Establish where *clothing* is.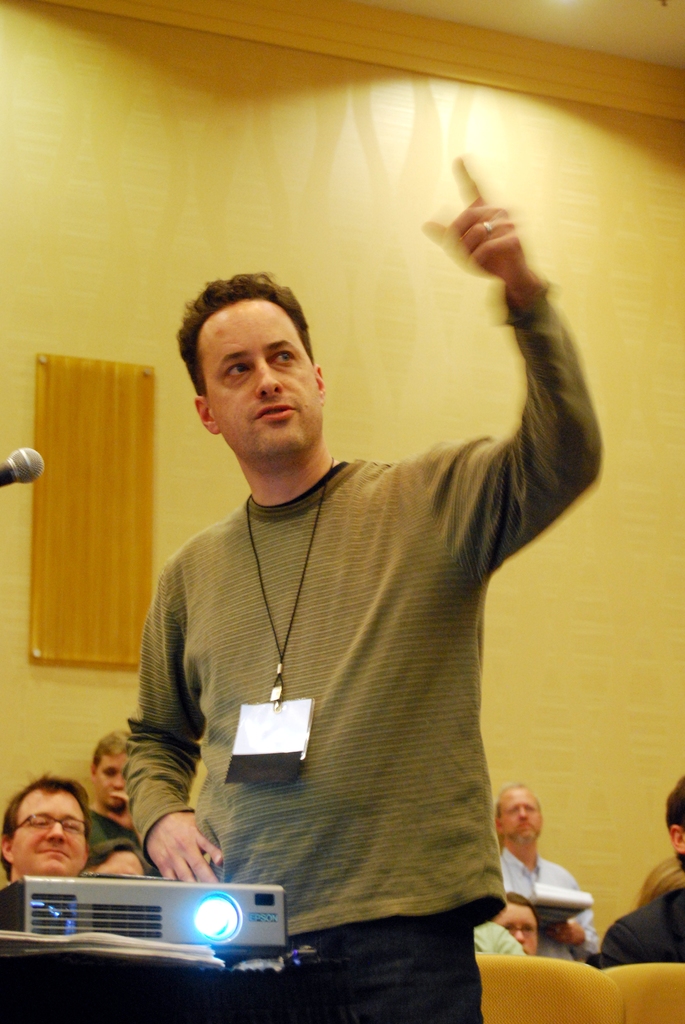
Established at locate(597, 883, 684, 975).
